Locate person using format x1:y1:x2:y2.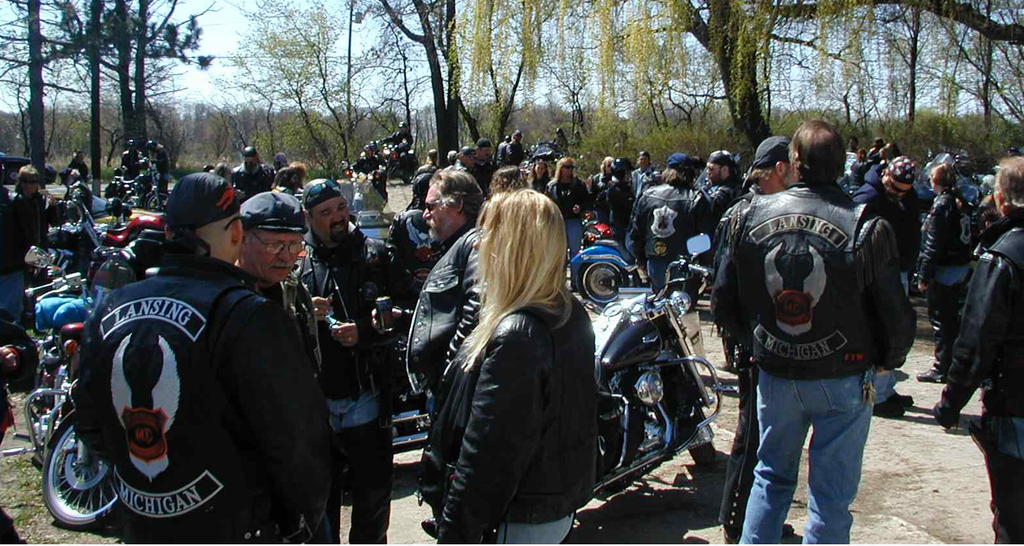
915:159:984:380.
